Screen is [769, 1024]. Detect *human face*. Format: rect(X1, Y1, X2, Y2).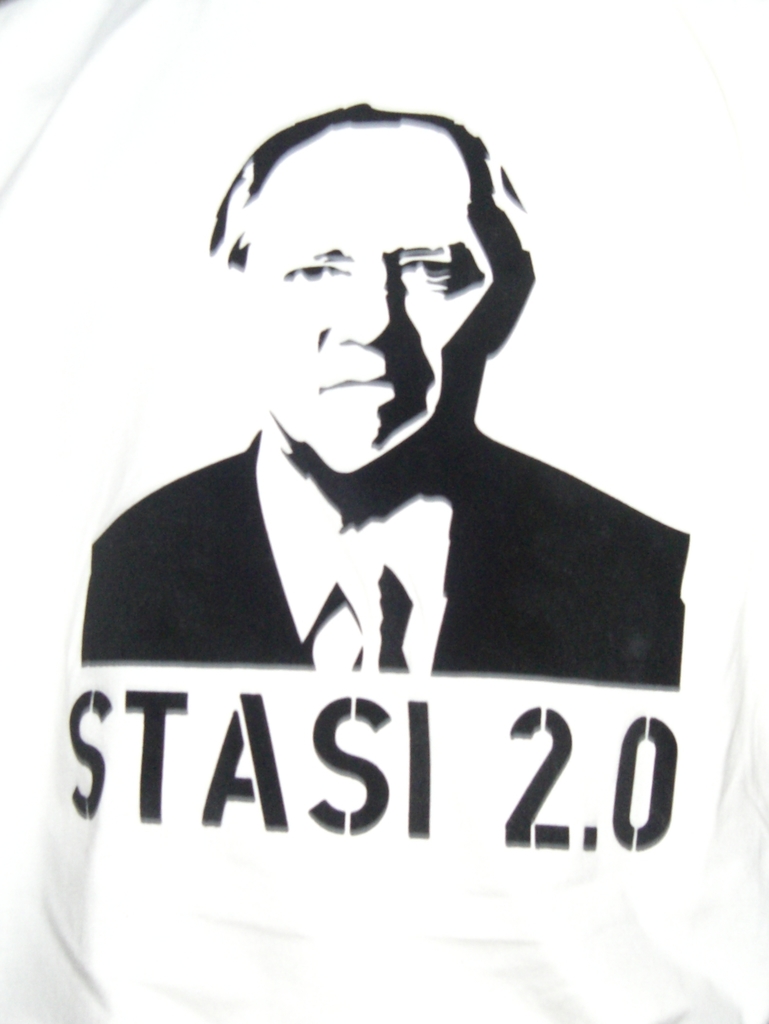
rect(252, 142, 495, 475).
